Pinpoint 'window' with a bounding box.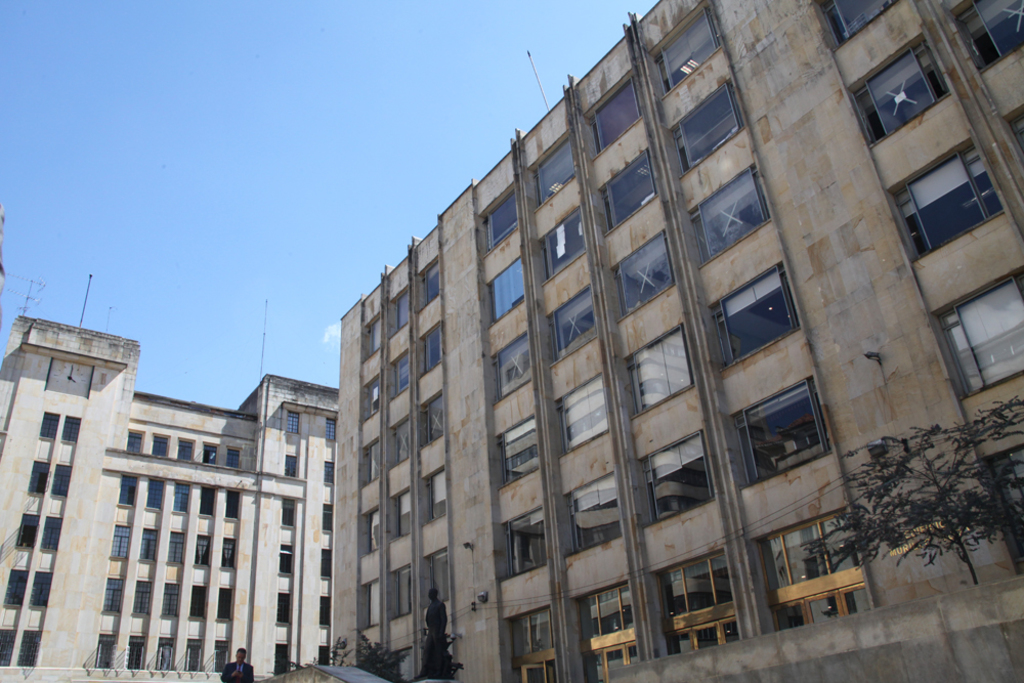
368,313,380,358.
